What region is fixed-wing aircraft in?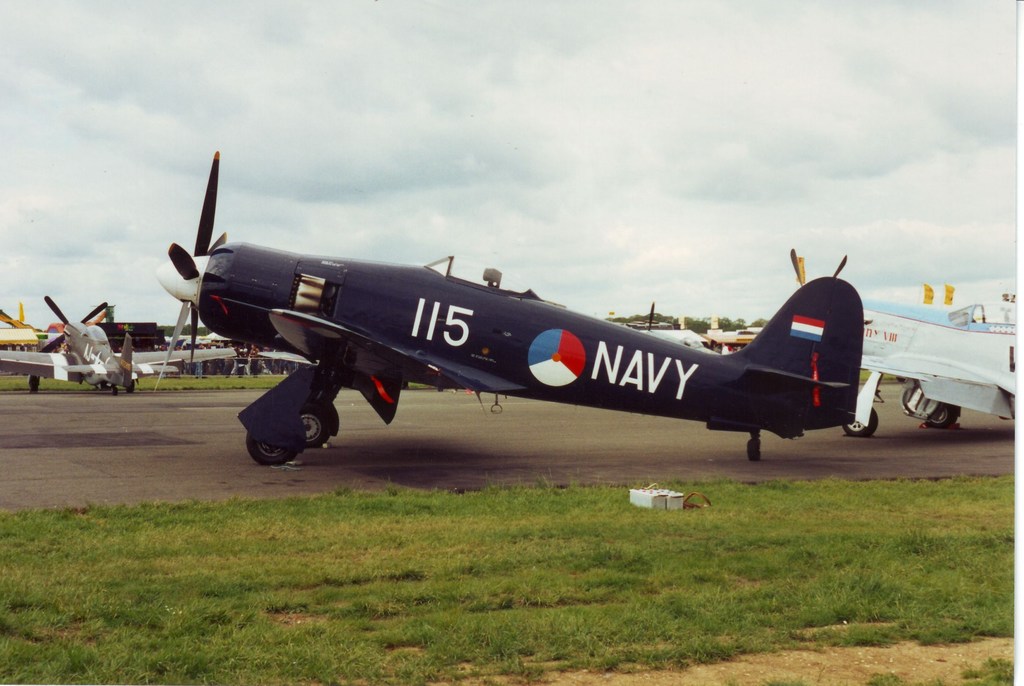
crop(622, 296, 730, 362).
